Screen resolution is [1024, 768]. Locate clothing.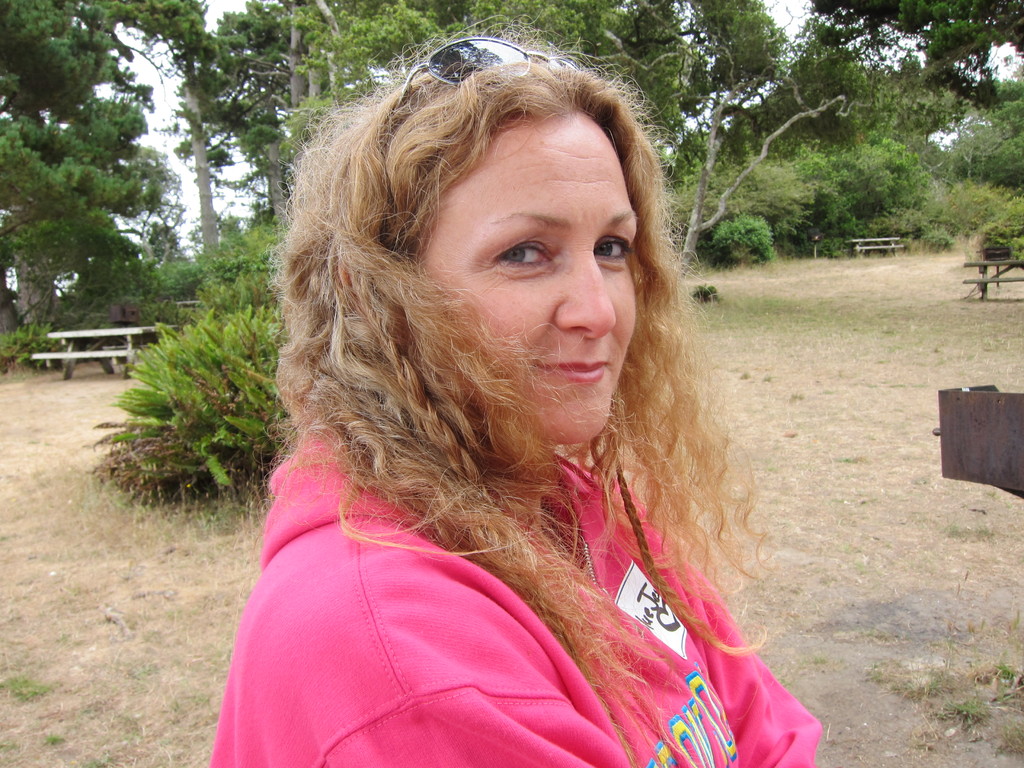
bbox=[215, 353, 810, 758].
